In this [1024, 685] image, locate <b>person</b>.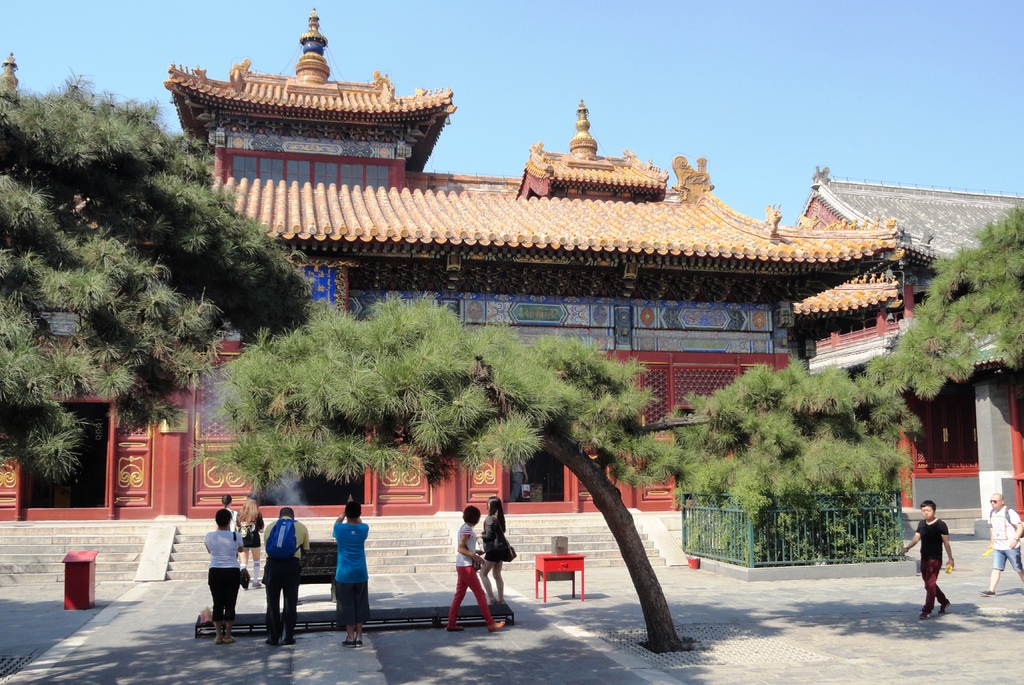
Bounding box: x1=446, y1=500, x2=509, y2=633.
